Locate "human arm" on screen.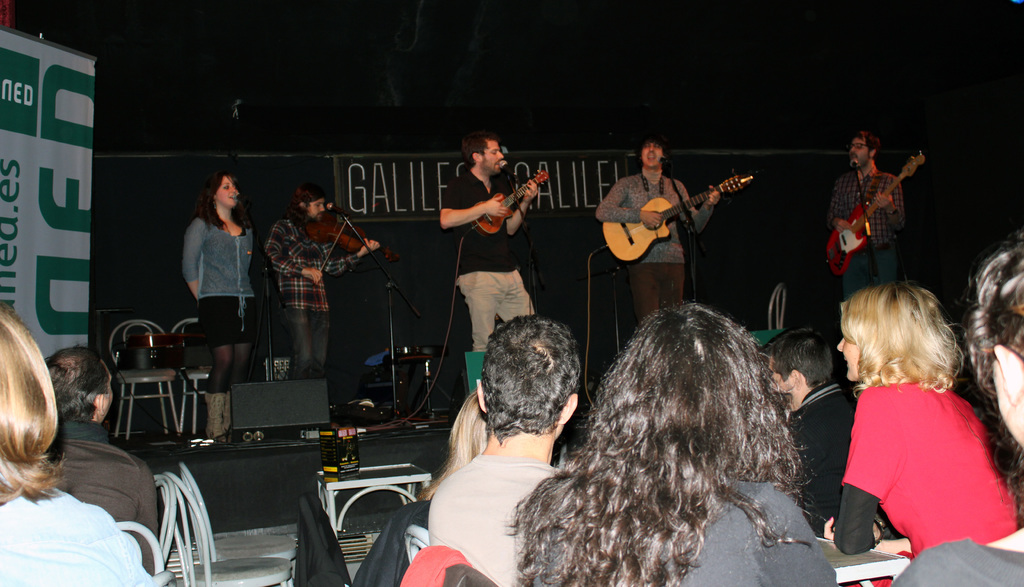
On screen at rect(872, 178, 910, 233).
